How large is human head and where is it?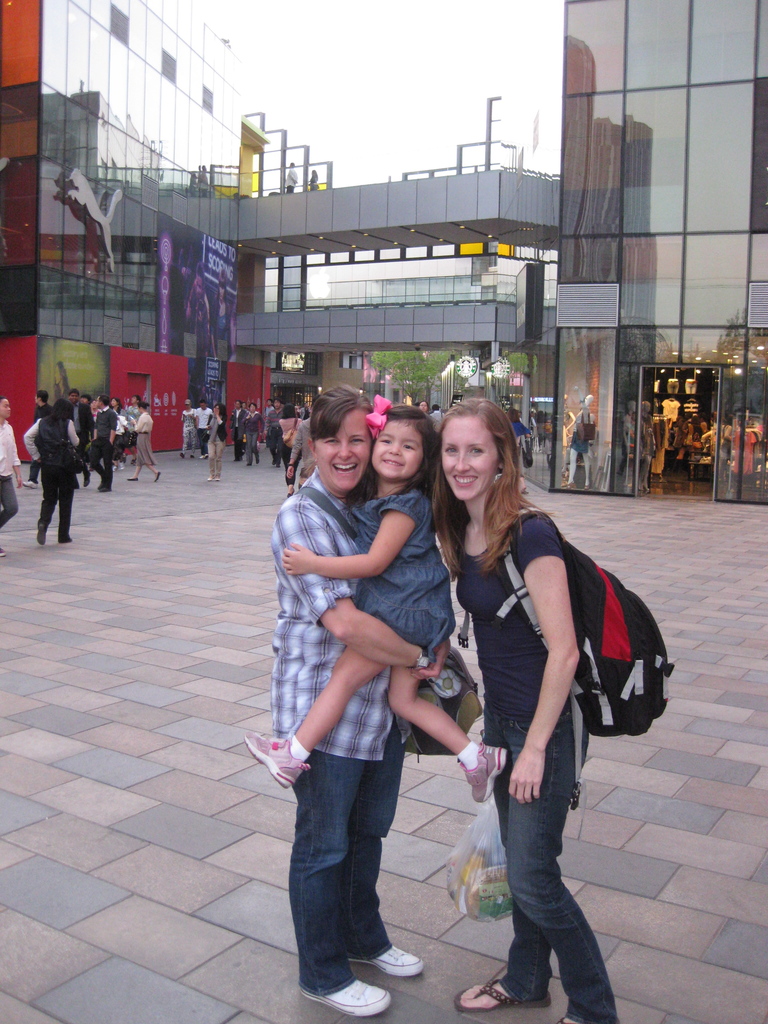
Bounding box: 128,394,138,404.
